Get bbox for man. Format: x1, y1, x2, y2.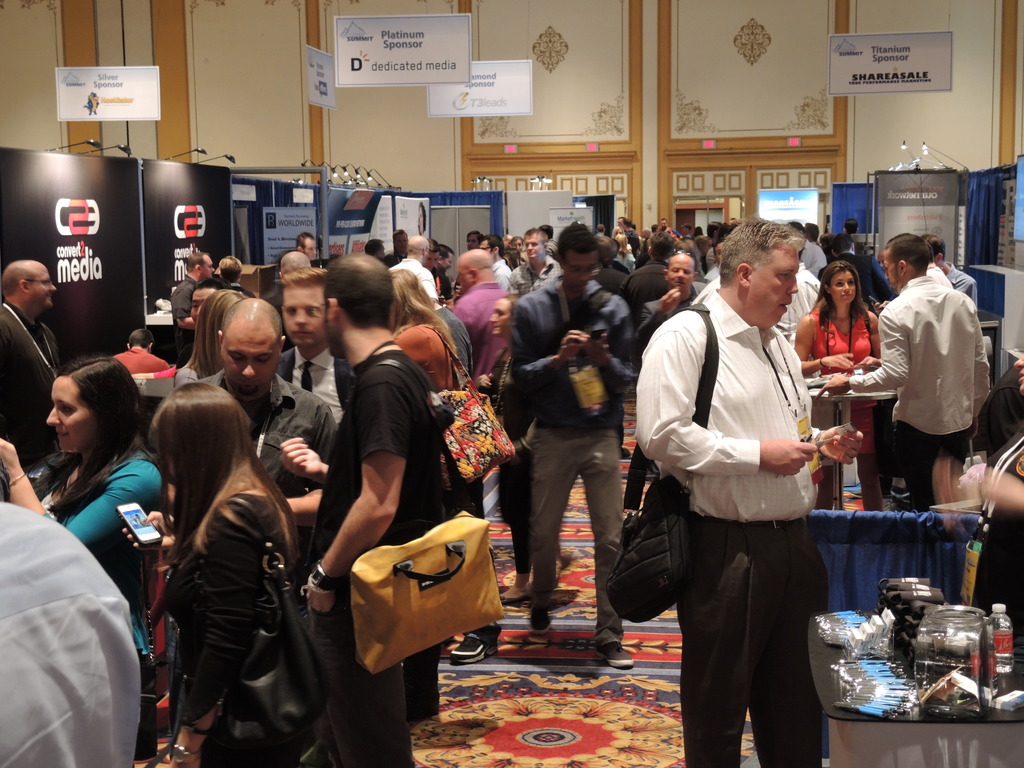
510, 228, 561, 296.
